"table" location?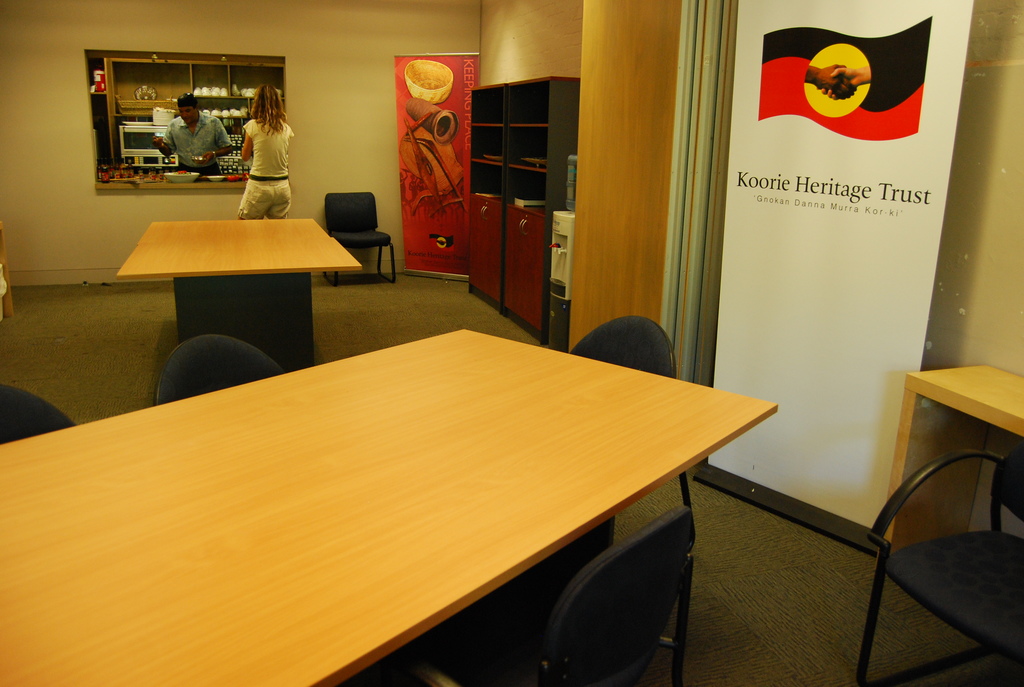
x1=899 y1=361 x2=1023 y2=565
